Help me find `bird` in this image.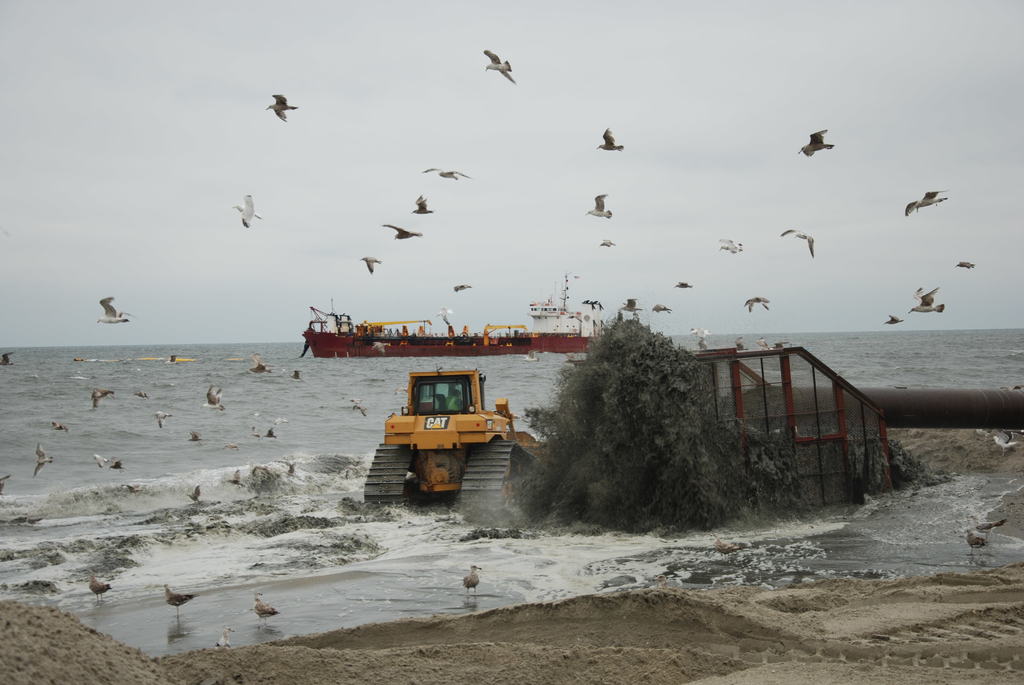
Found it: crop(698, 331, 707, 349).
